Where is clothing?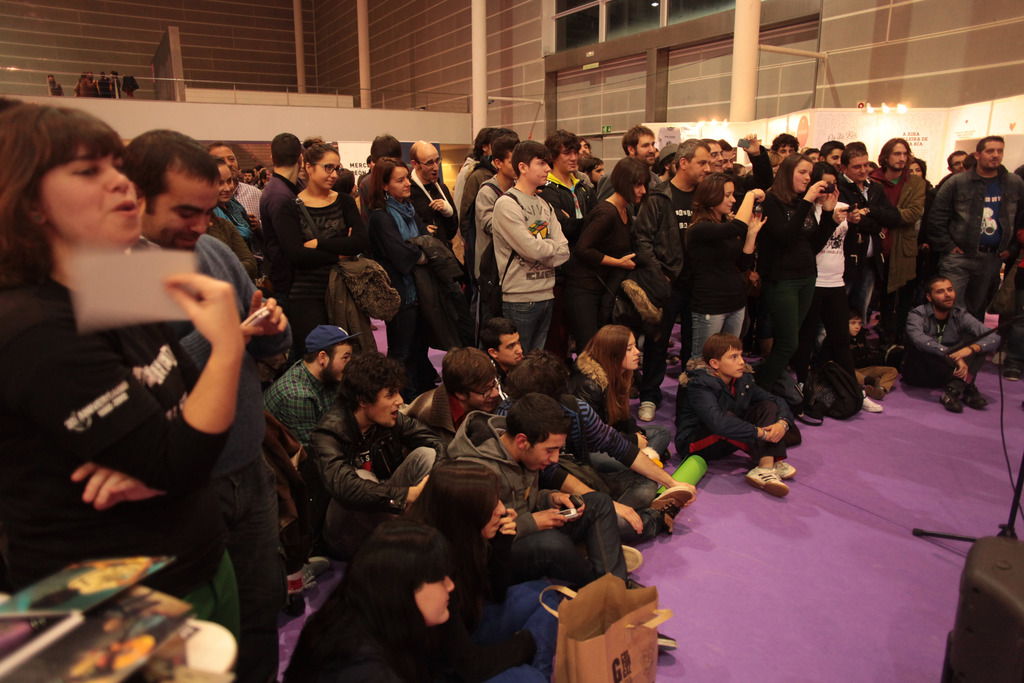
bbox(468, 180, 509, 313).
